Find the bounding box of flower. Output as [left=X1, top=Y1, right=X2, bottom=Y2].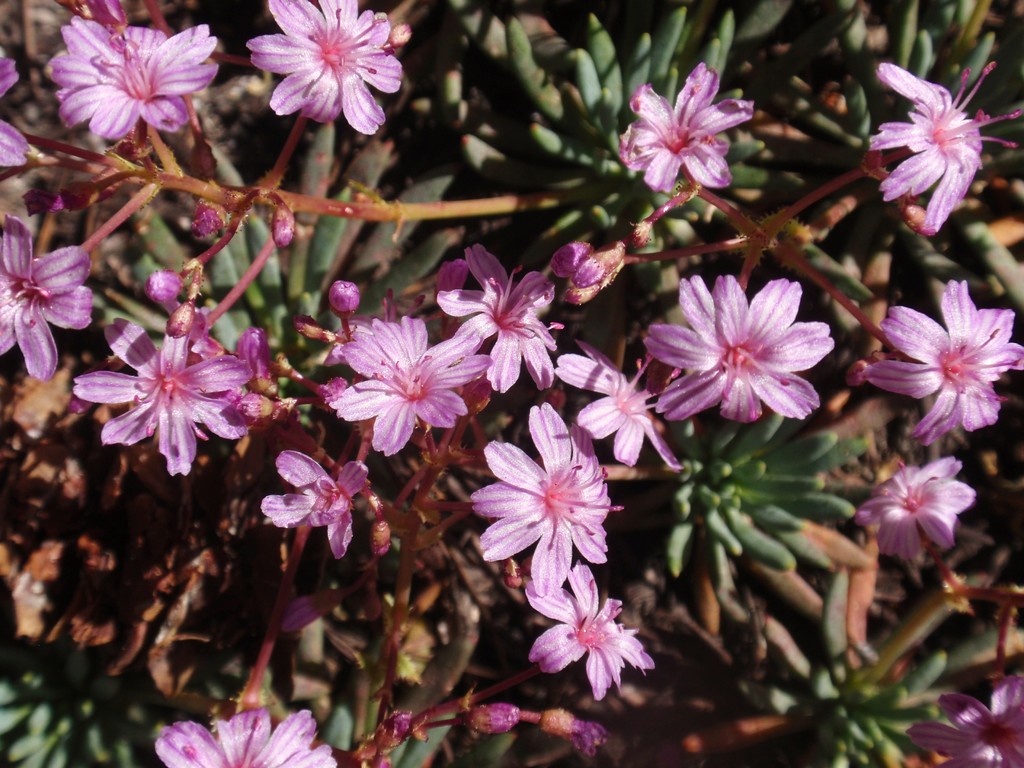
[left=47, top=0, right=220, bottom=150].
